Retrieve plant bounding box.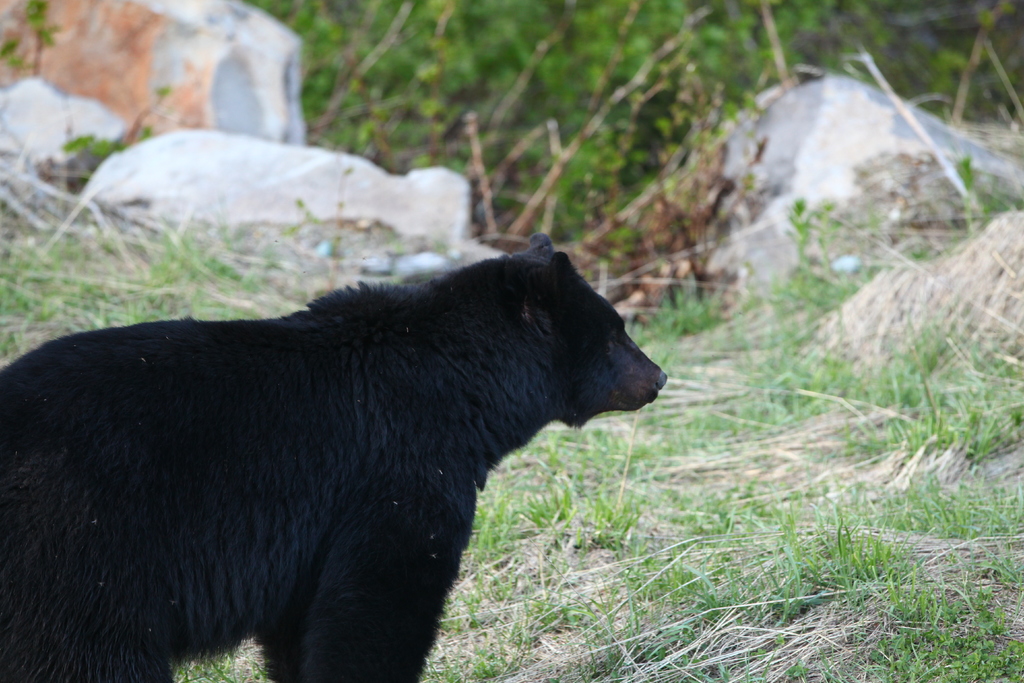
Bounding box: {"left": 42, "top": 79, "right": 165, "bottom": 191}.
